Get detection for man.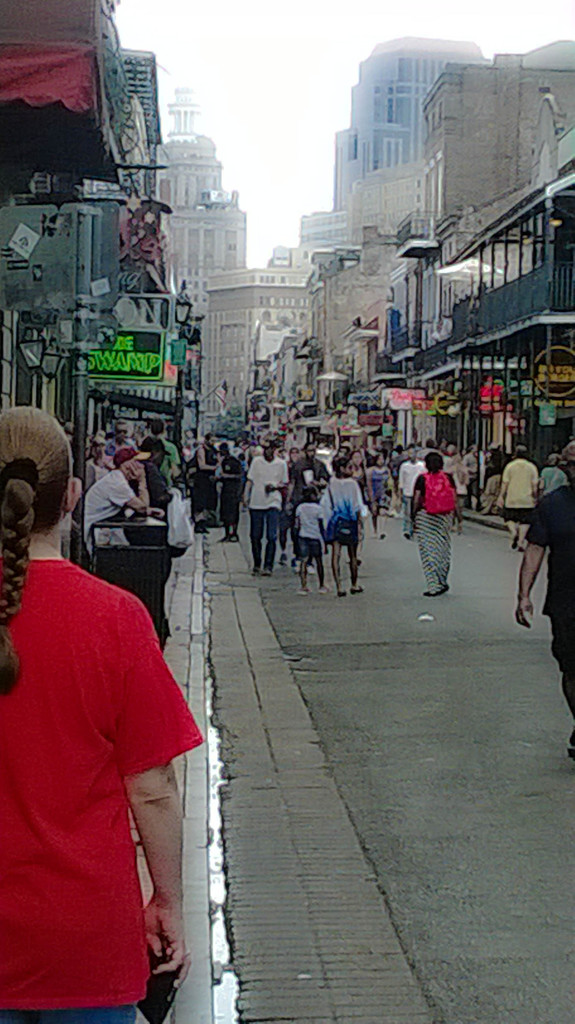
Detection: crop(514, 442, 574, 760).
